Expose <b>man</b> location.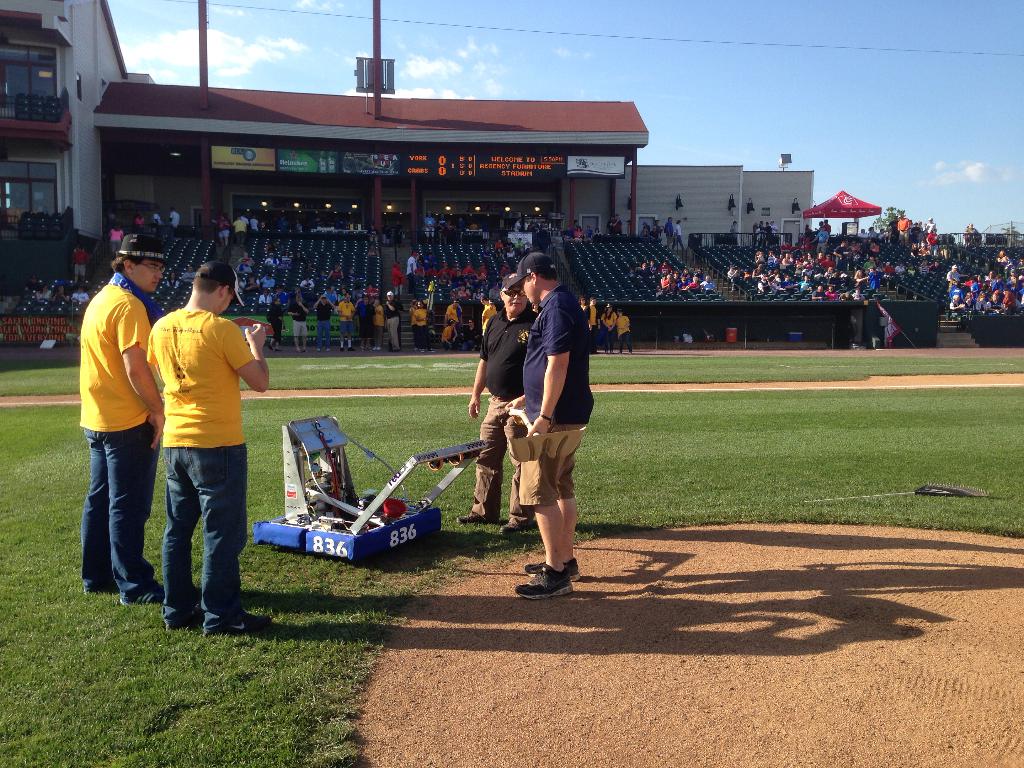
Exposed at bbox(424, 212, 436, 242).
